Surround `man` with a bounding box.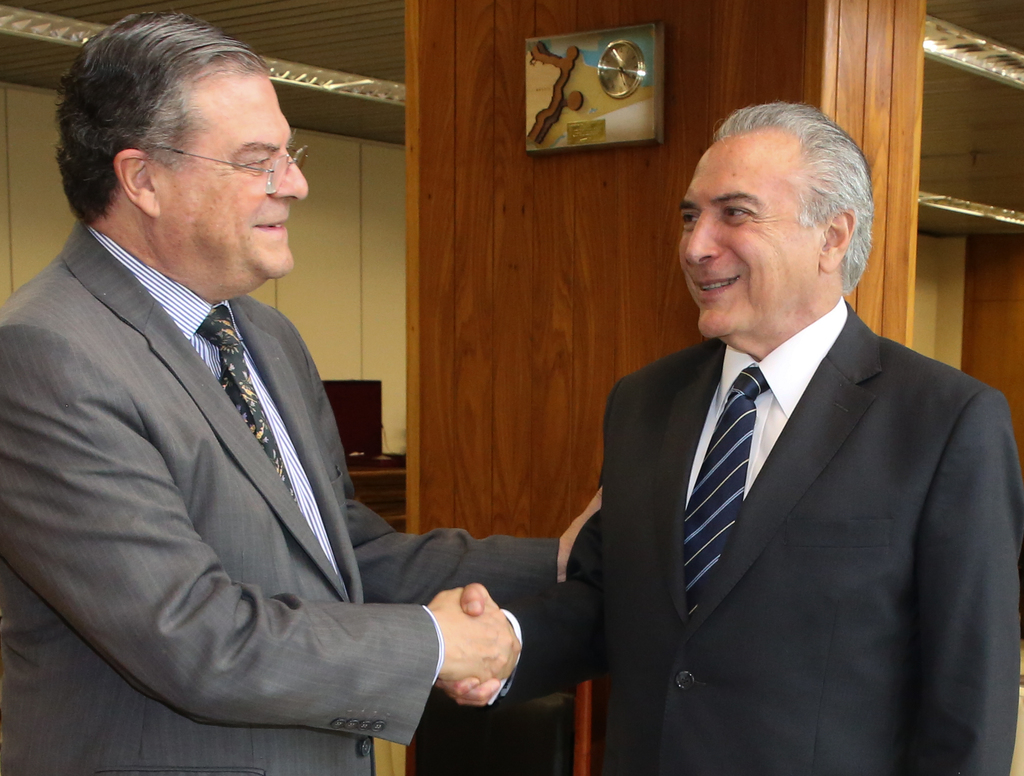
BBox(0, 8, 602, 775).
